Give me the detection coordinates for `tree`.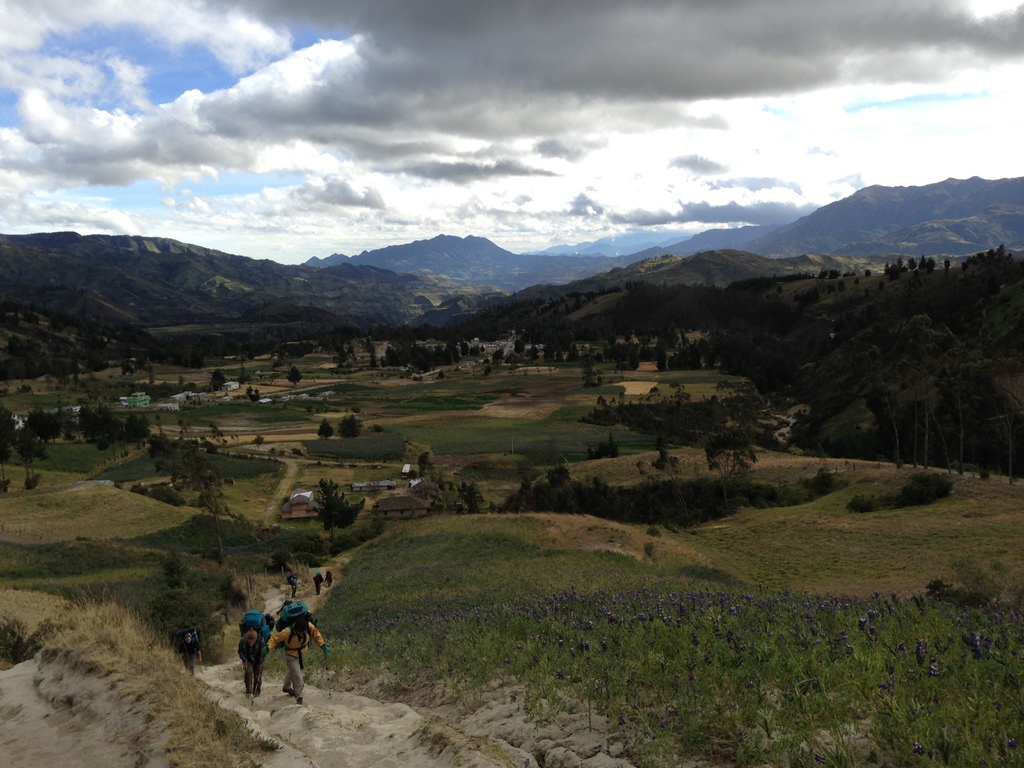
detection(579, 355, 598, 390).
